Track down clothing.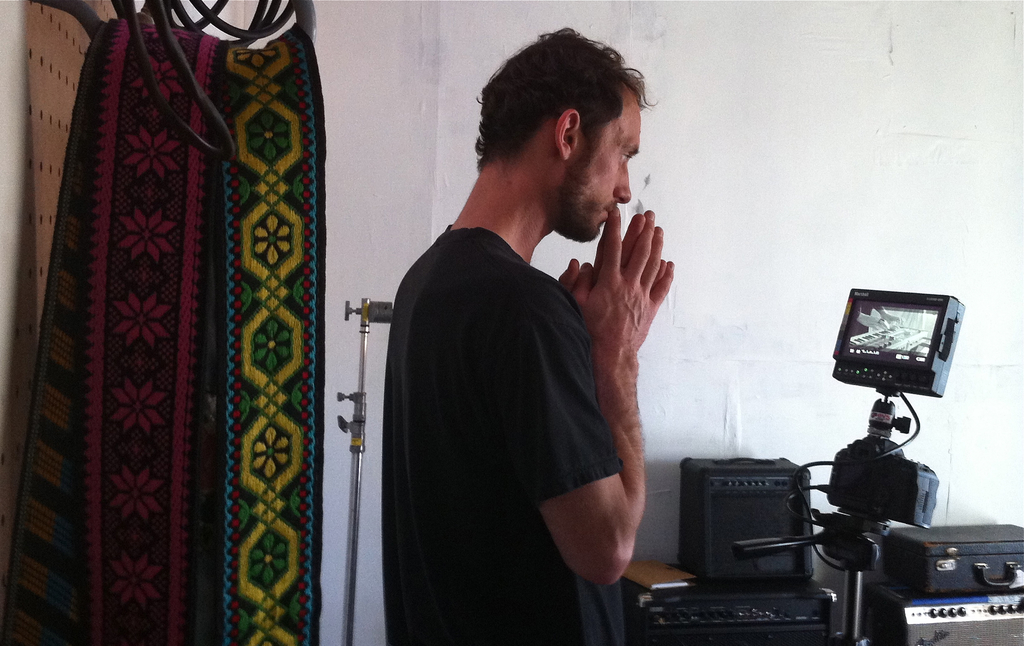
Tracked to pyautogui.locateOnScreen(392, 221, 627, 644).
